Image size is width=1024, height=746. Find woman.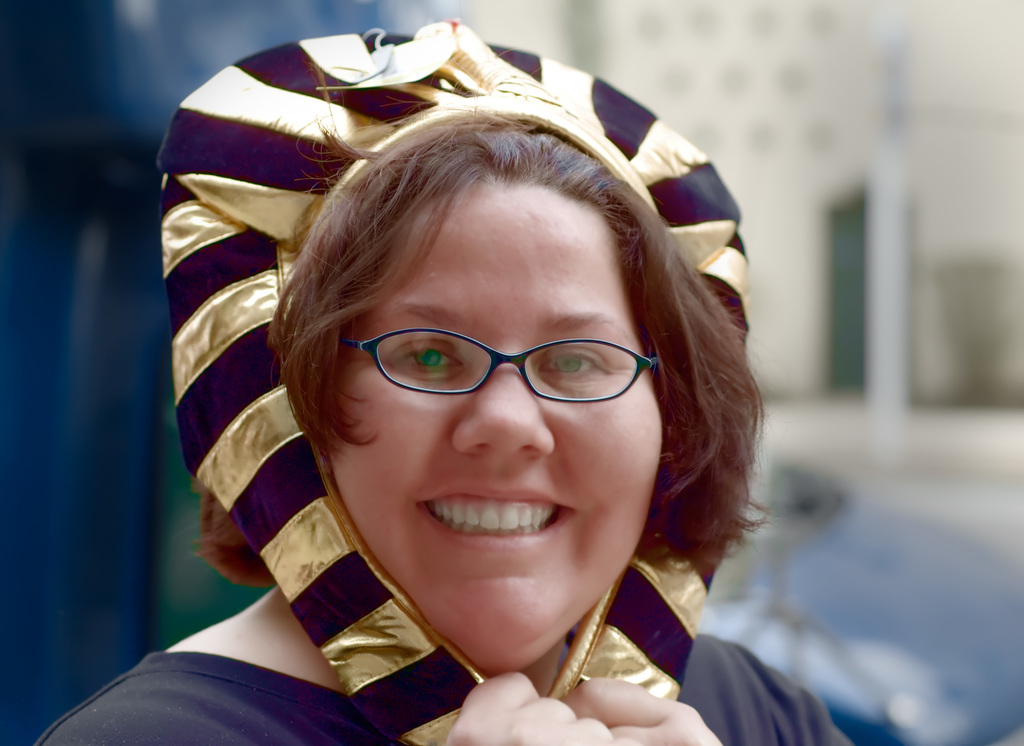
(31, 93, 861, 745).
